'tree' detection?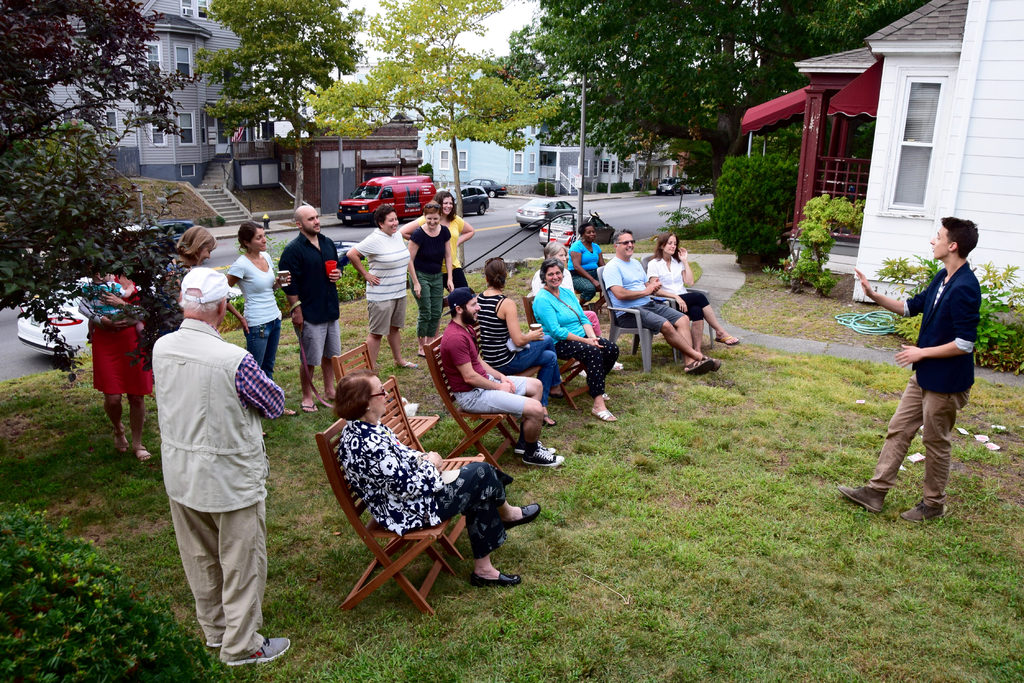
select_region(310, 0, 568, 273)
